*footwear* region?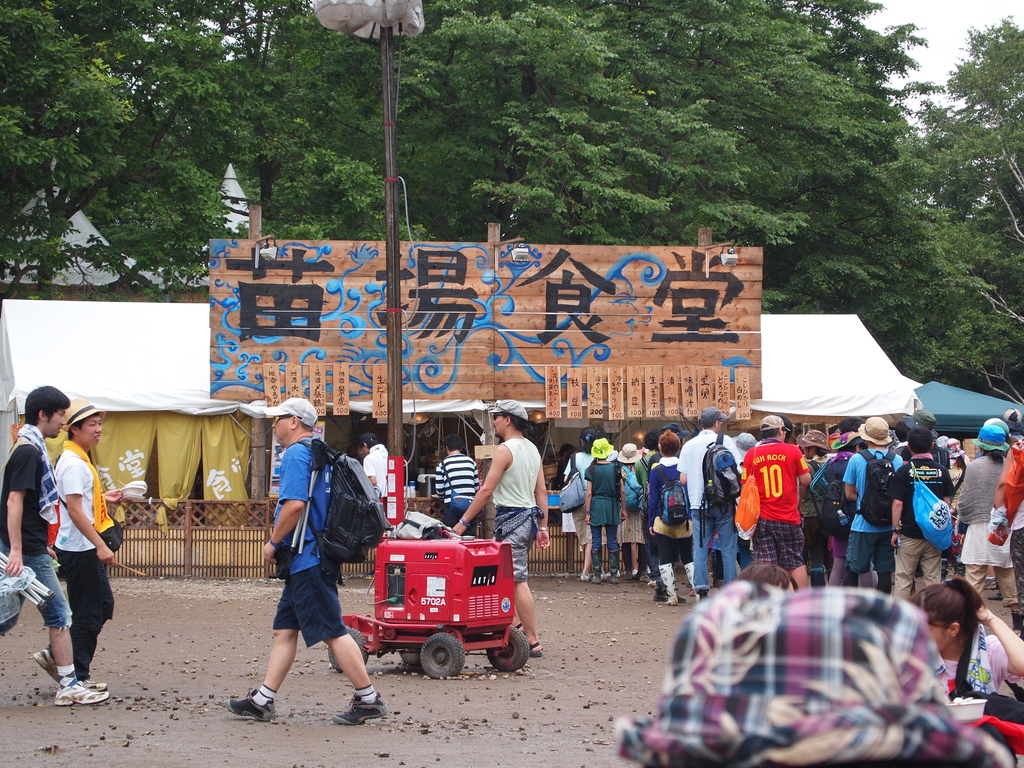
x1=328, y1=691, x2=392, y2=725
